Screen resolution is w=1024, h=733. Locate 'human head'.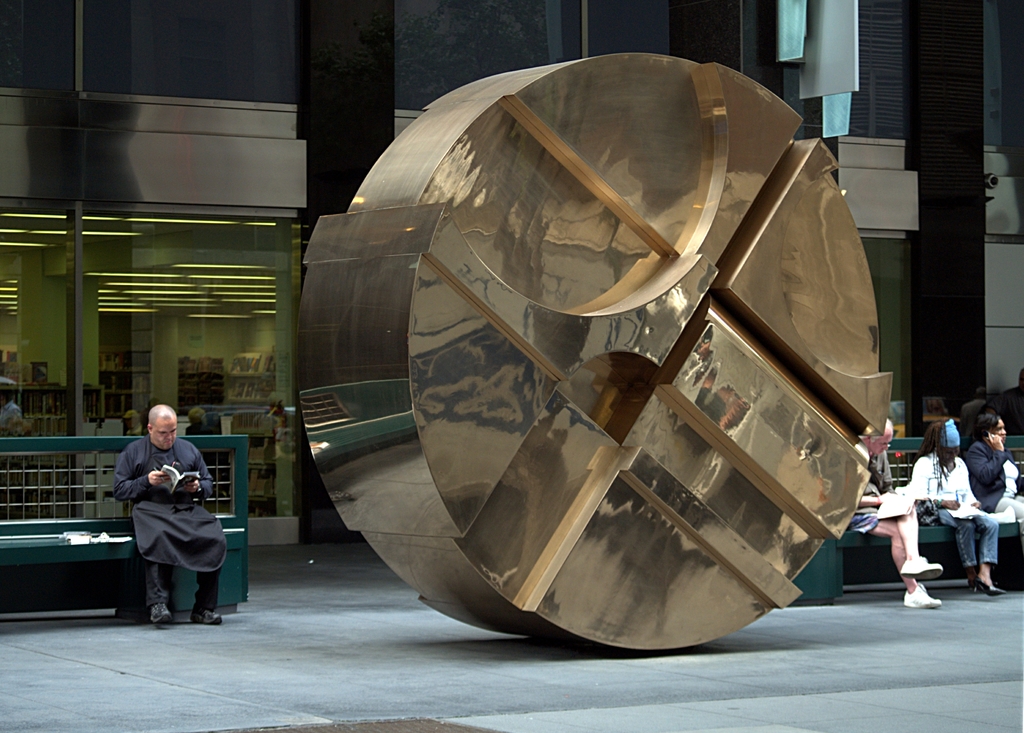
bbox=(936, 420, 961, 467).
